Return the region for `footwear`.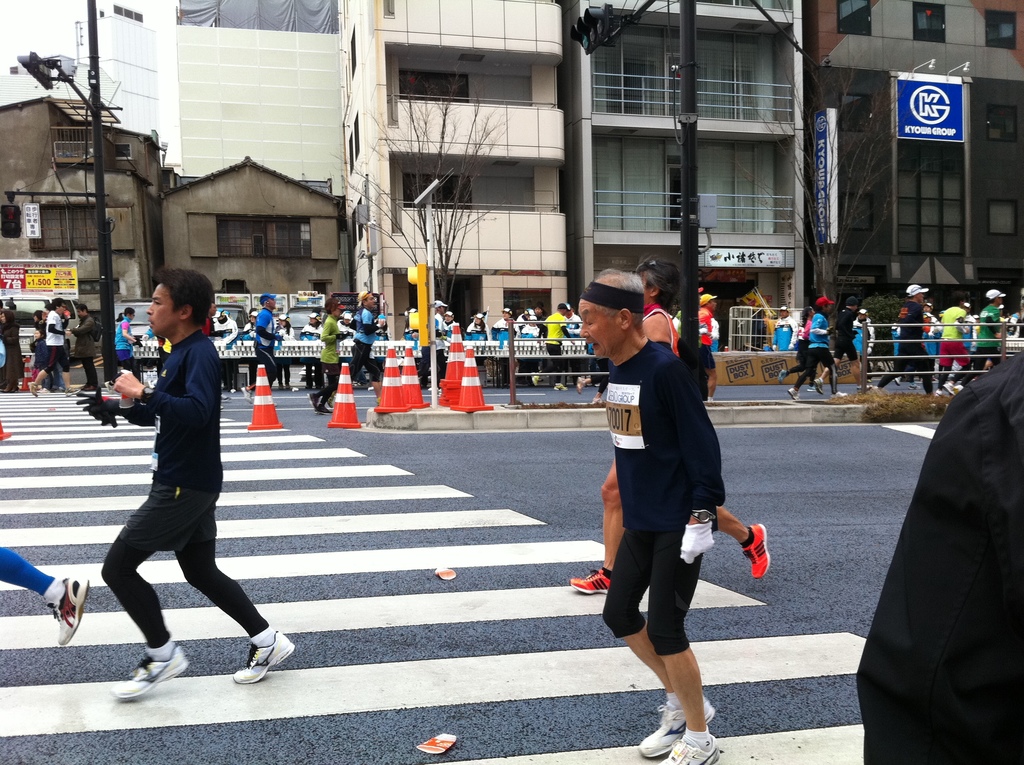
<region>813, 378, 825, 396</region>.
